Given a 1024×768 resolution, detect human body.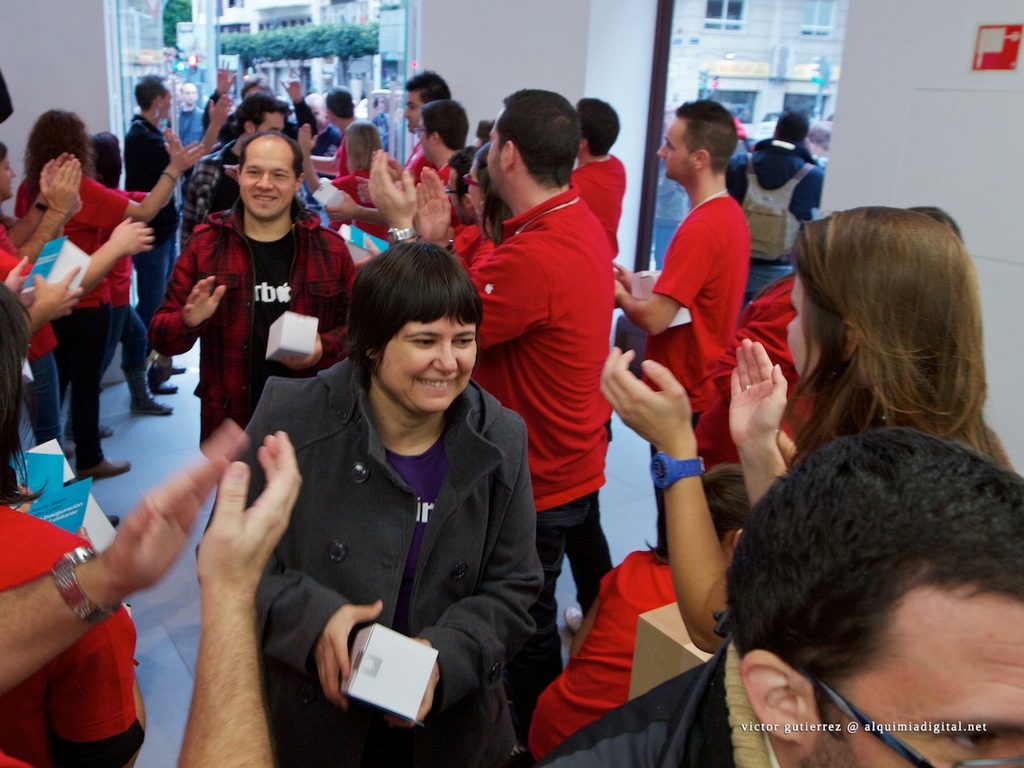
x1=14 y1=252 x2=90 y2=339.
